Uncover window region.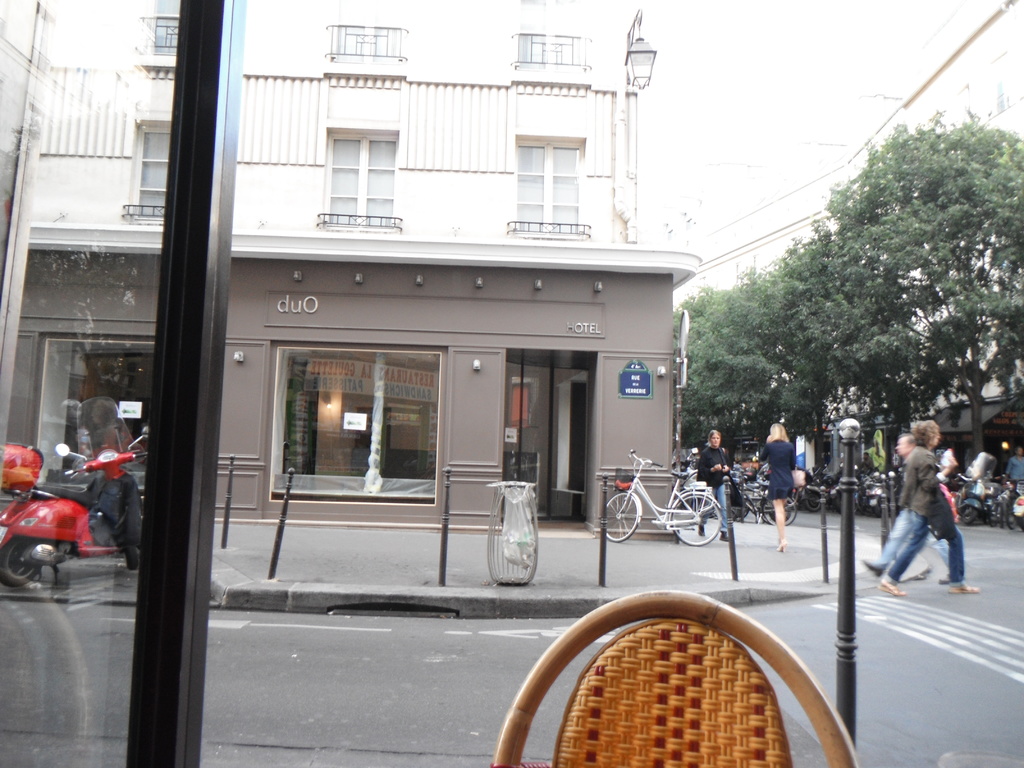
Uncovered: (x1=318, y1=118, x2=408, y2=214).
